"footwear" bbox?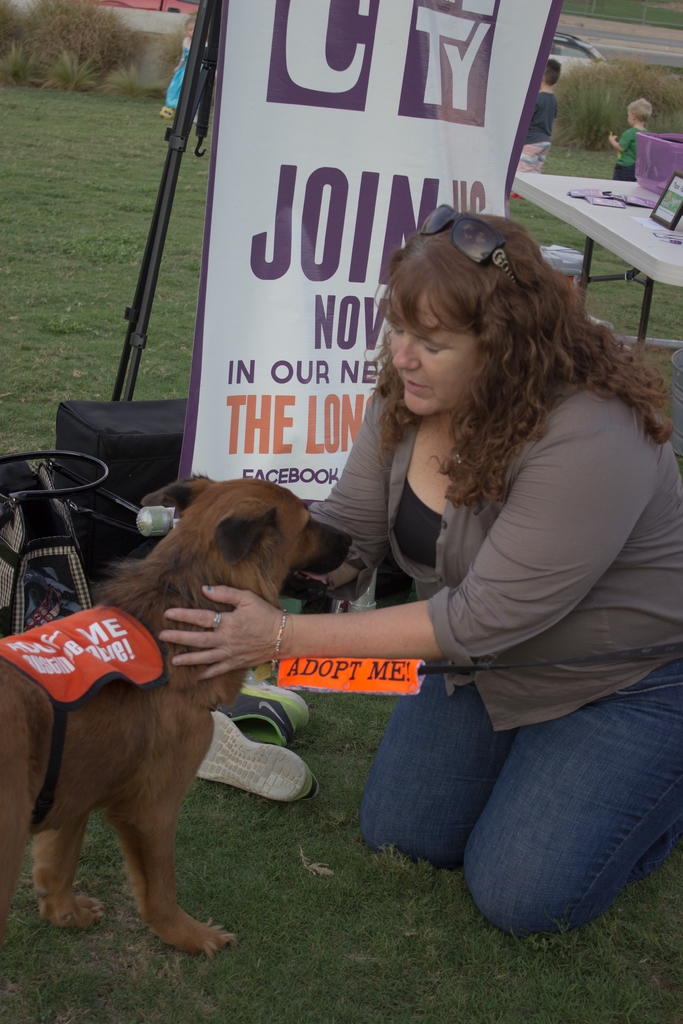
select_region(226, 684, 312, 748)
